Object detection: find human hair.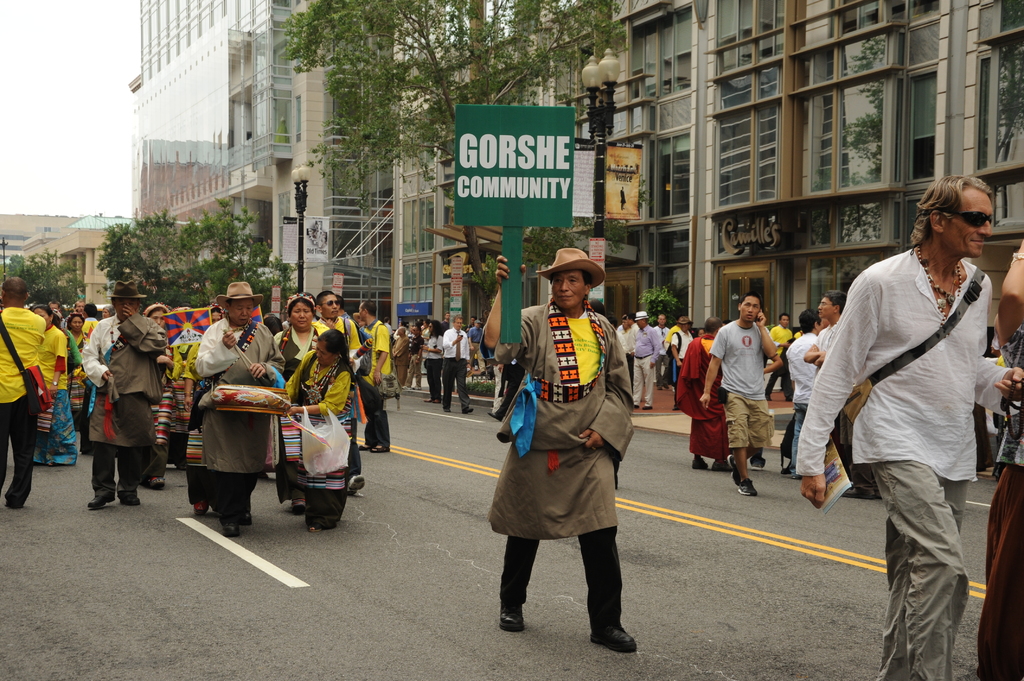
box(315, 289, 333, 311).
